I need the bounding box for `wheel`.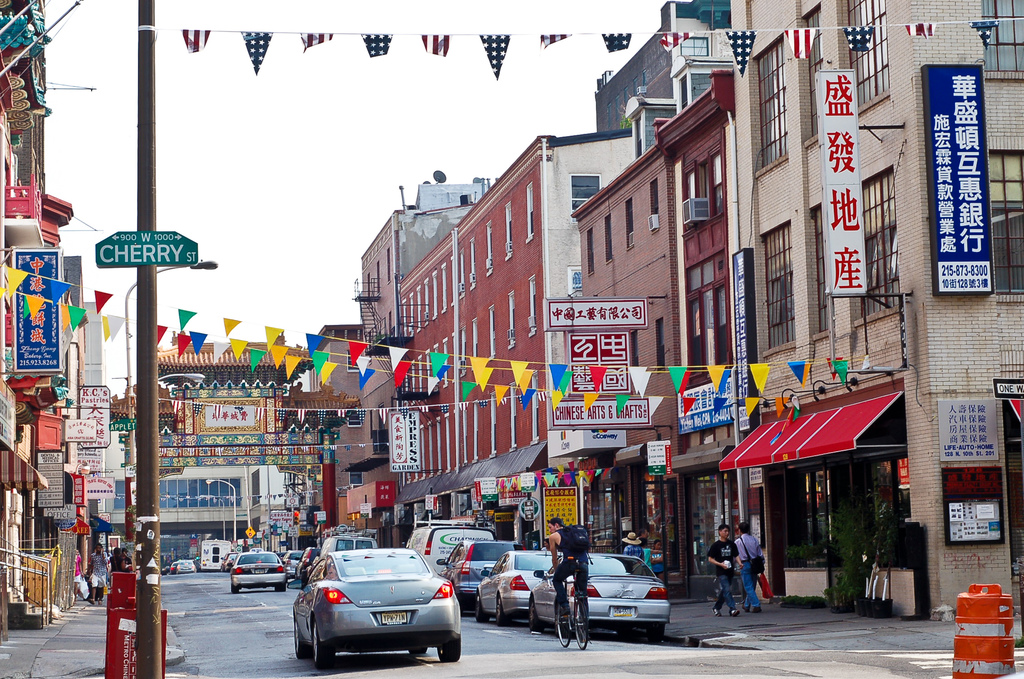
Here it is: rect(278, 582, 289, 591).
